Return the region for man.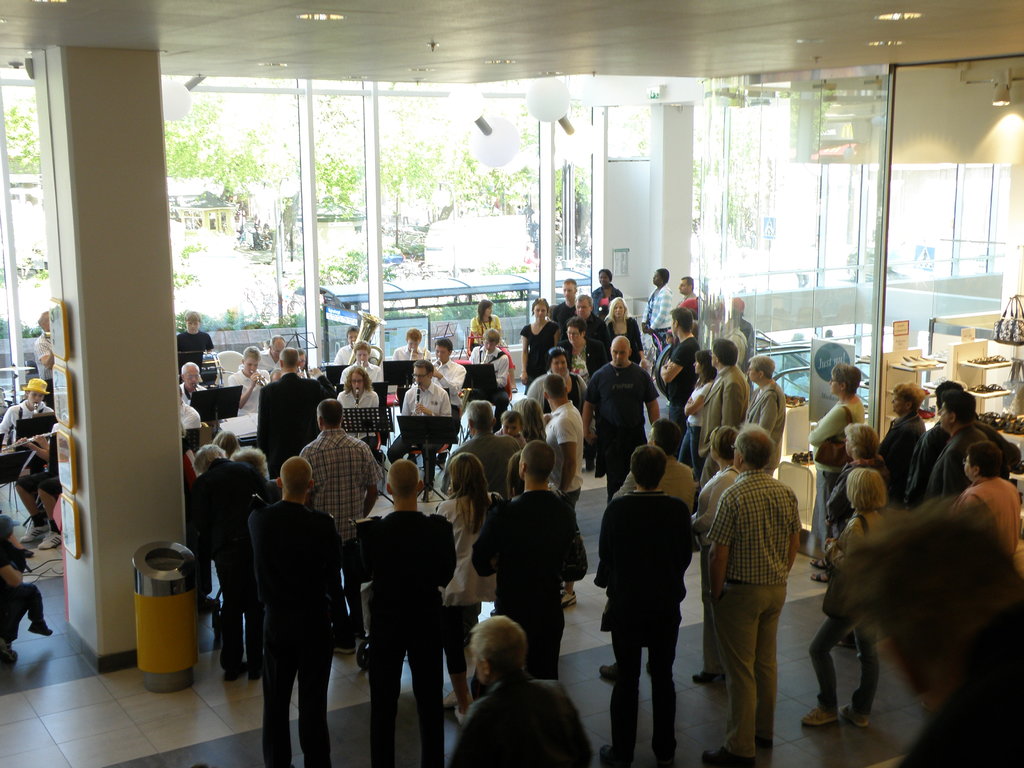
bbox=(579, 337, 661, 504).
